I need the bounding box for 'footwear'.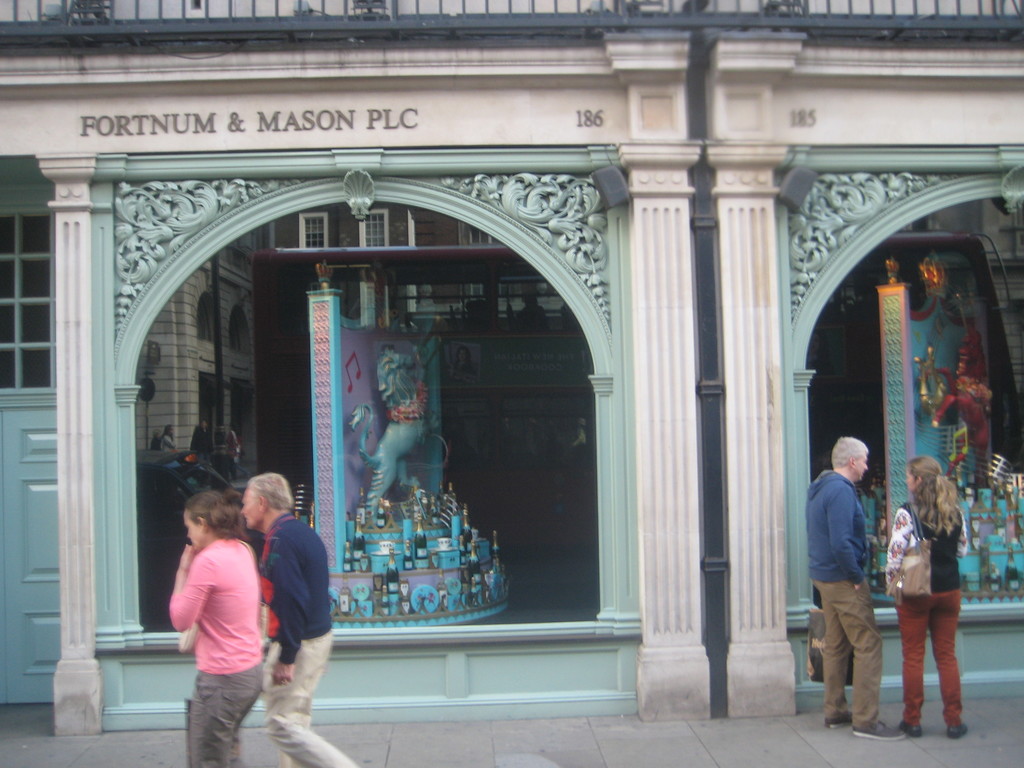
Here it is: (left=851, top=717, right=909, bottom=739).
